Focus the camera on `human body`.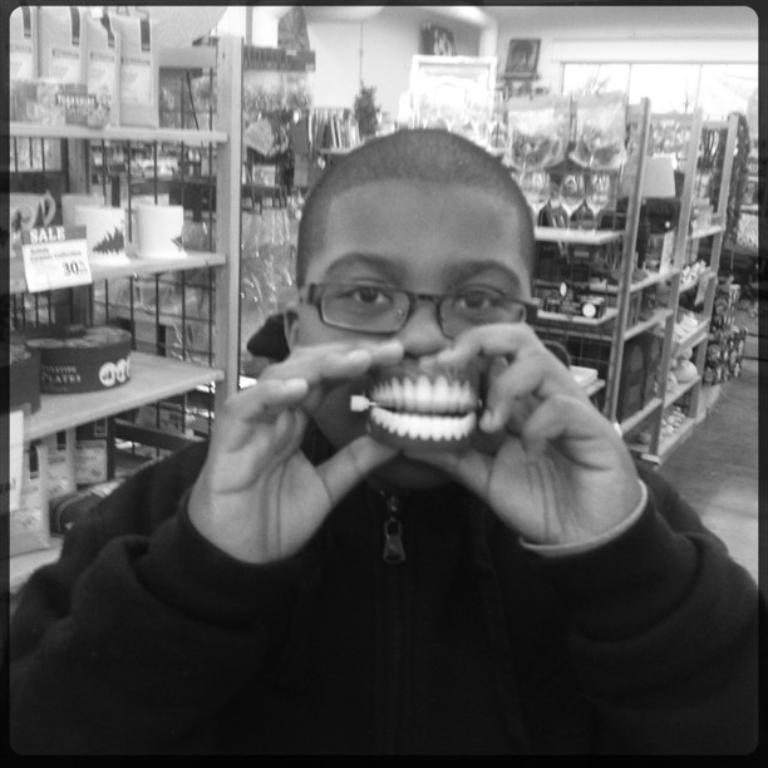
Focus region: [x1=4, y1=123, x2=763, y2=764].
